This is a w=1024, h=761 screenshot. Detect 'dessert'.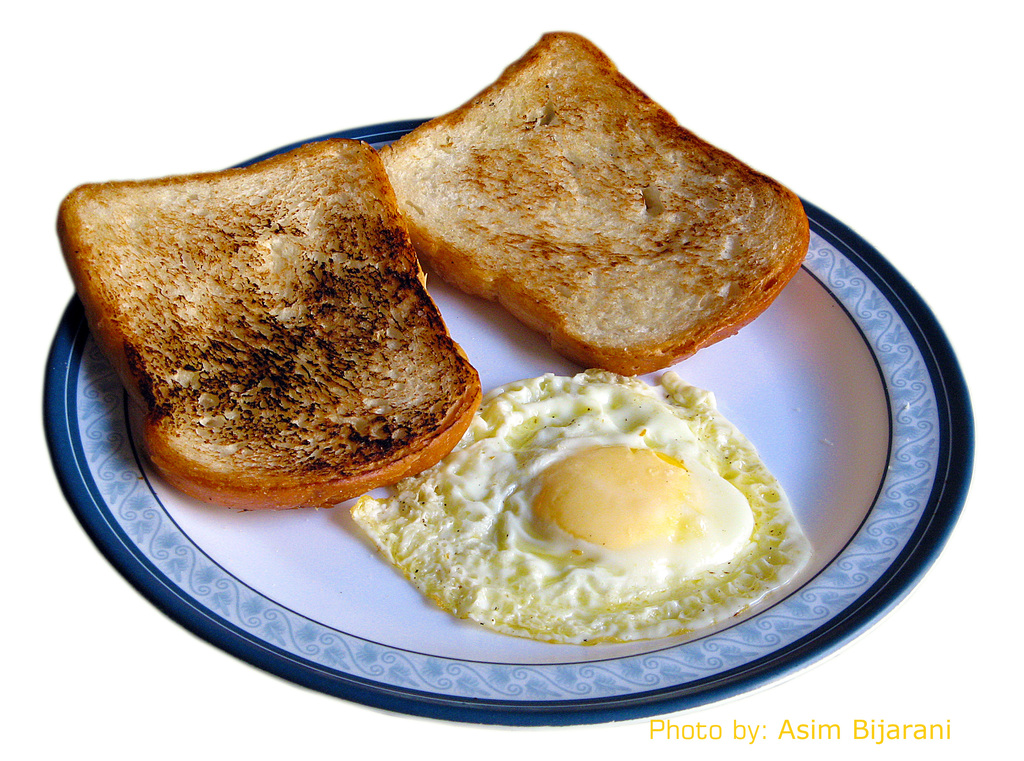
[left=361, top=385, right=810, bottom=665].
